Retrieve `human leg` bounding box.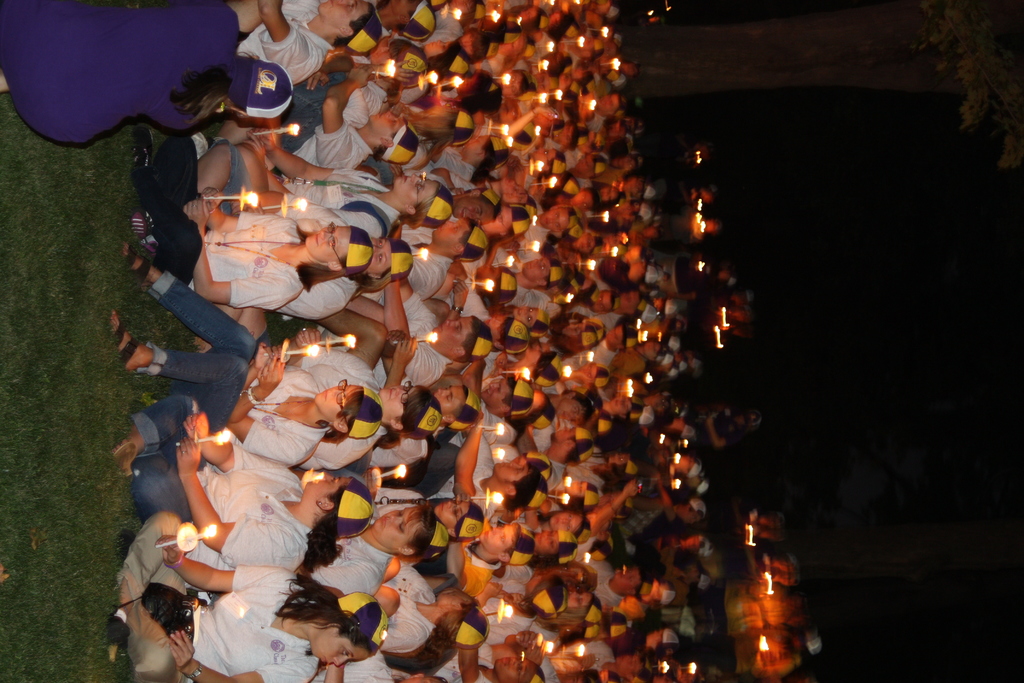
Bounding box: (left=102, top=304, right=253, bottom=432).
